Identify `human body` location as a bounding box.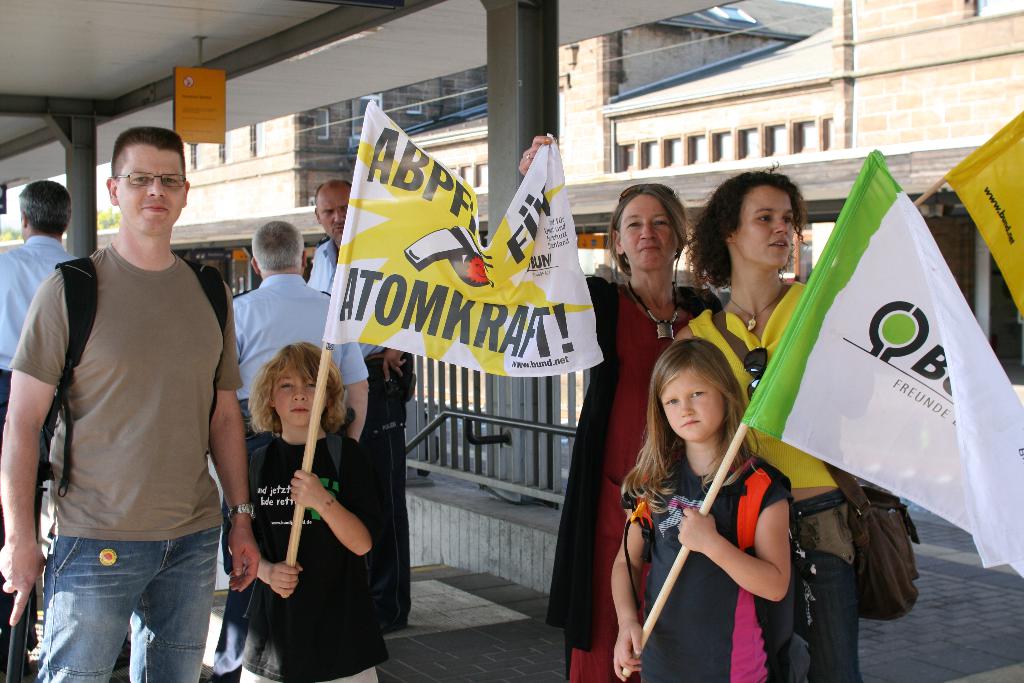
l=230, t=222, r=364, b=445.
